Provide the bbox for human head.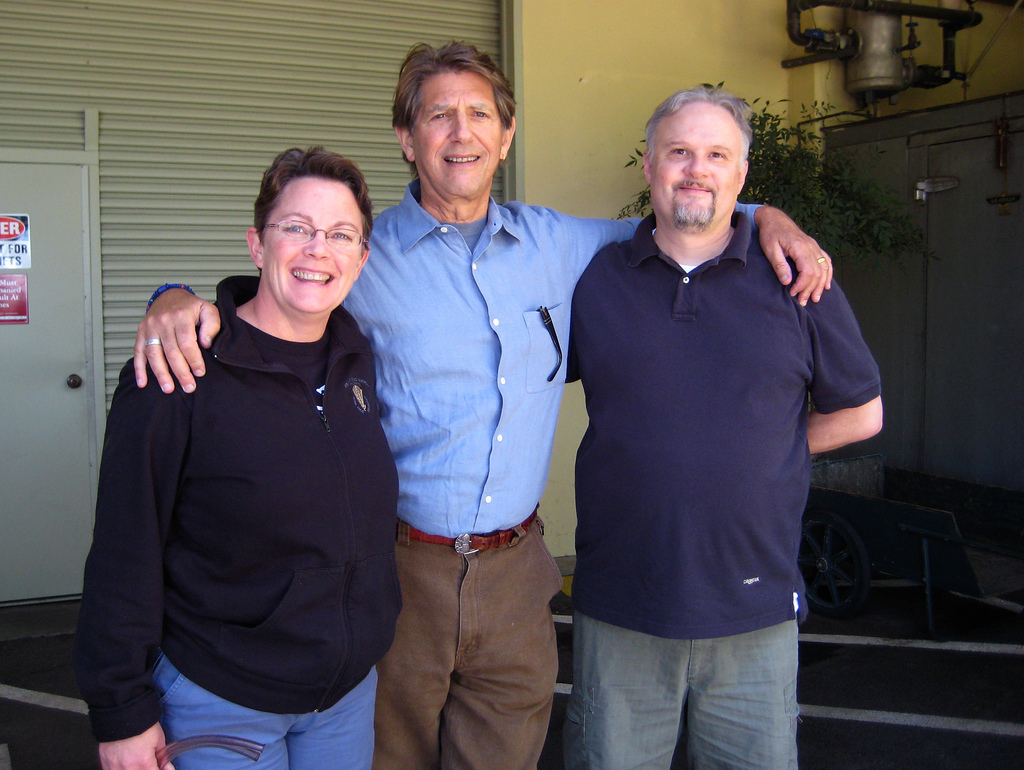
x1=394 y1=45 x2=518 y2=199.
